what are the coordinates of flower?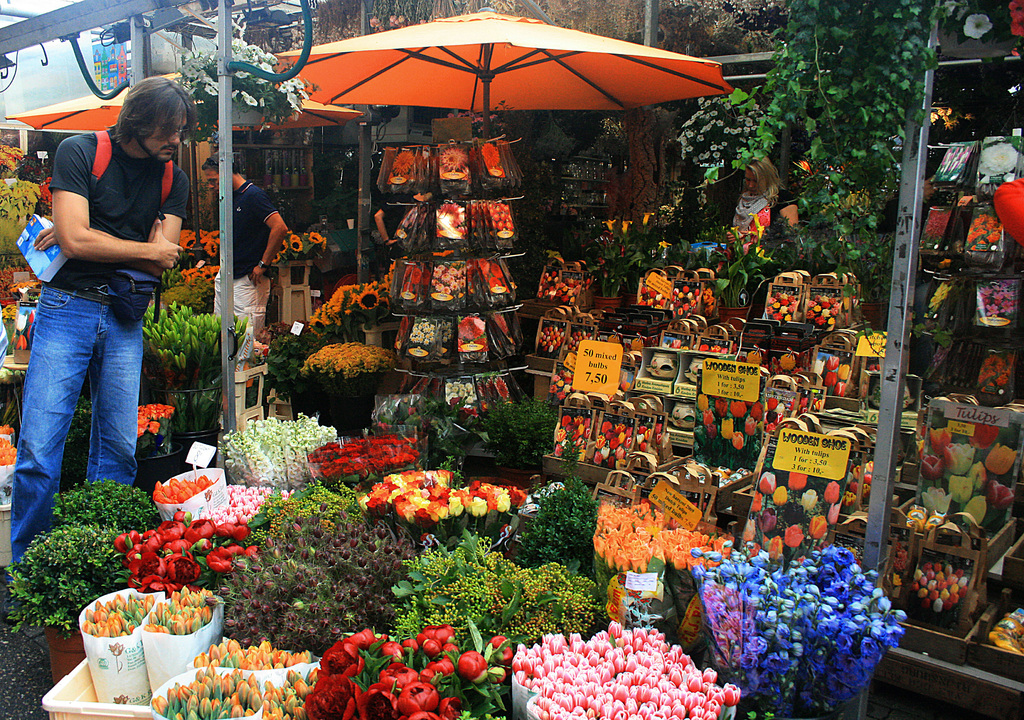
detection(566, 258, 585, 268).
